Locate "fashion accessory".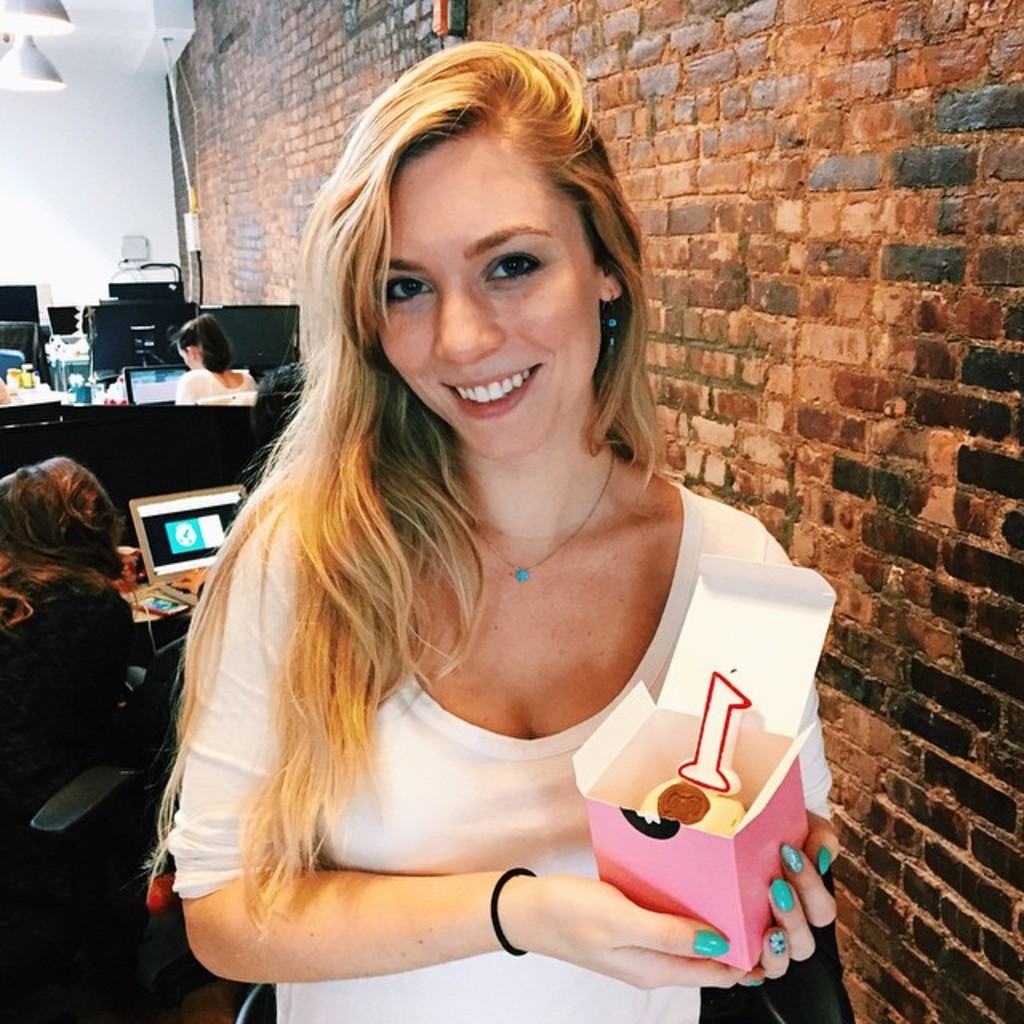
Bounding box: {"left": 453, "top": 445, "right": 622, "bottom": 584}.
